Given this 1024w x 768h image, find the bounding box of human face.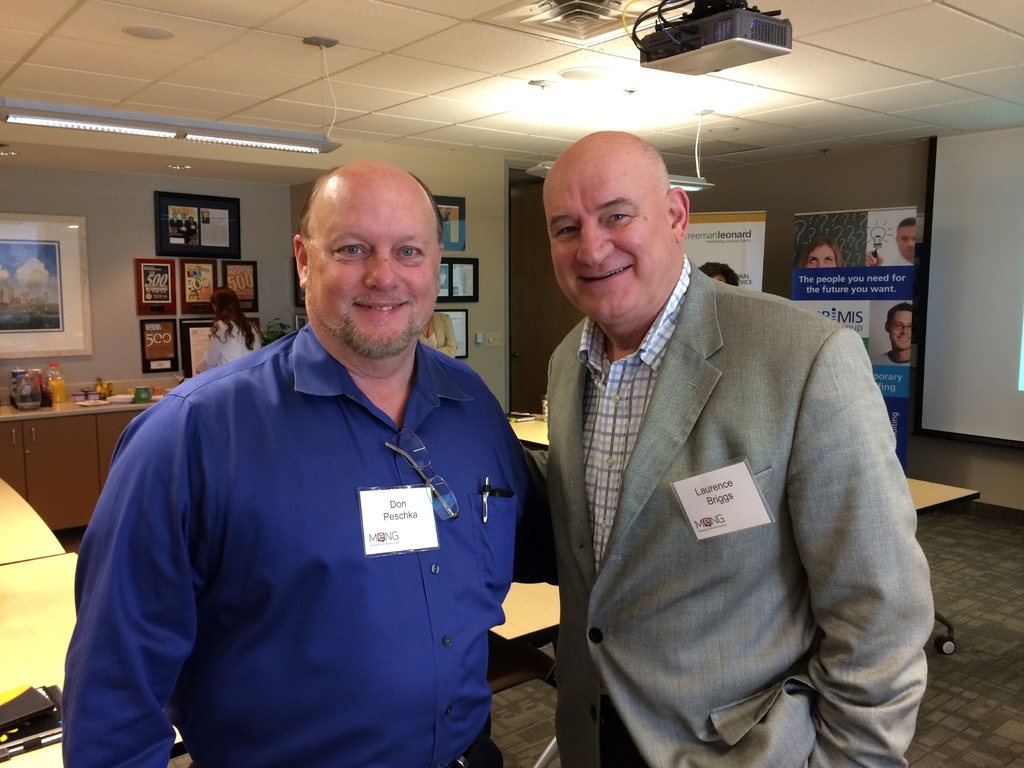
[541, 166, 677, 325].
